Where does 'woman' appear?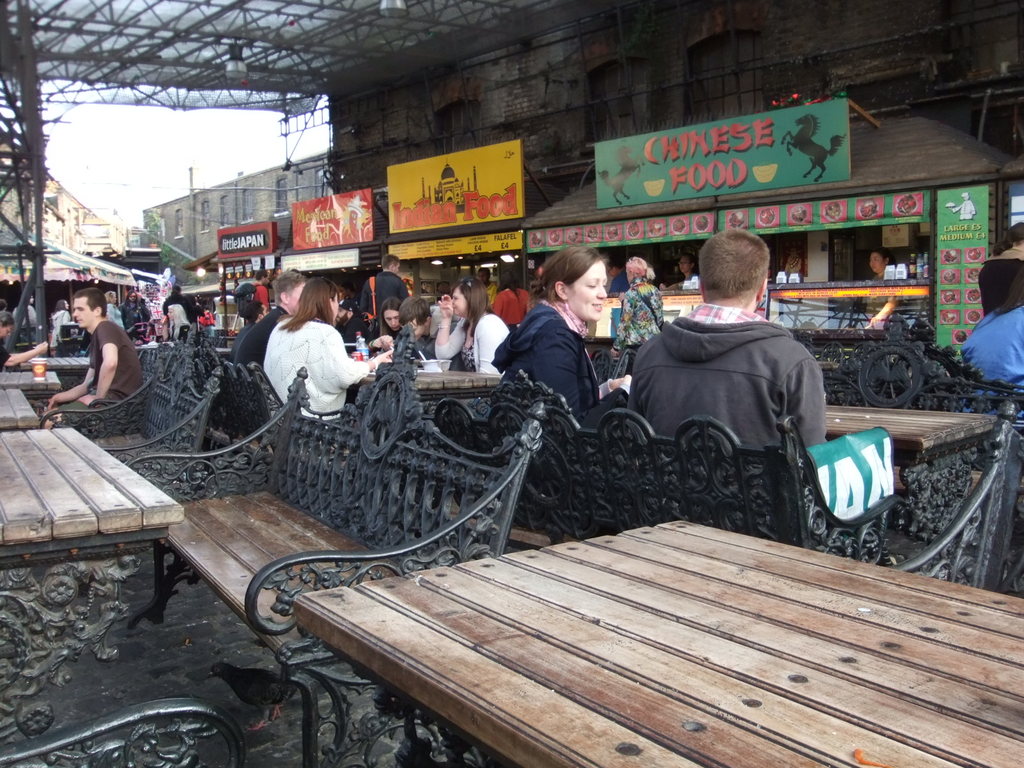
Appears at l=159, t=284, r=196, b=331.
